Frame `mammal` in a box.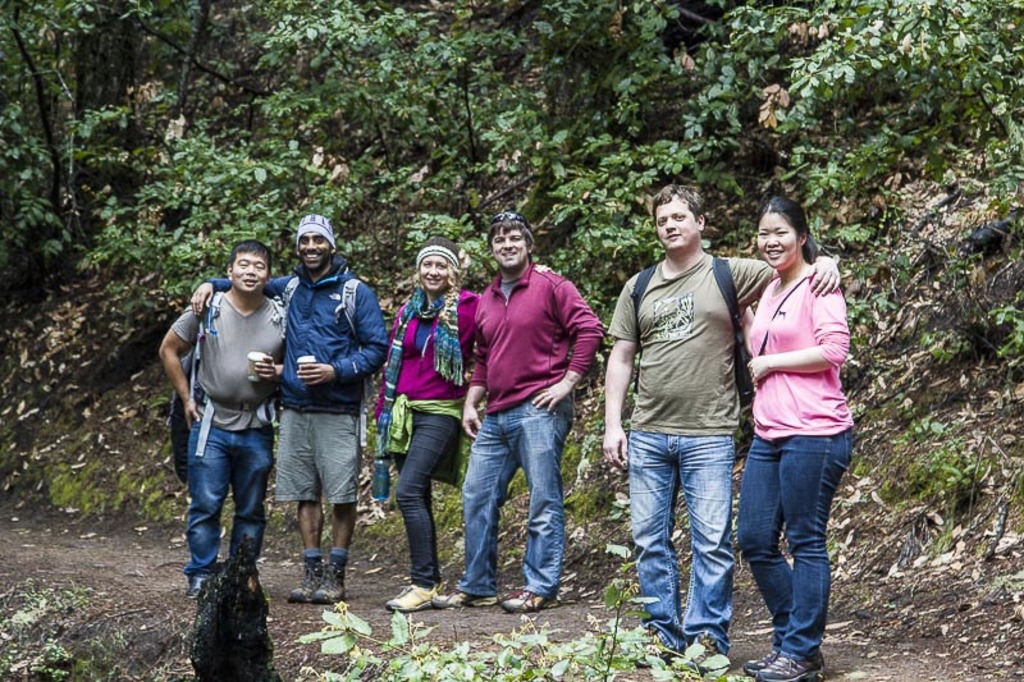
187 214 387 604.
